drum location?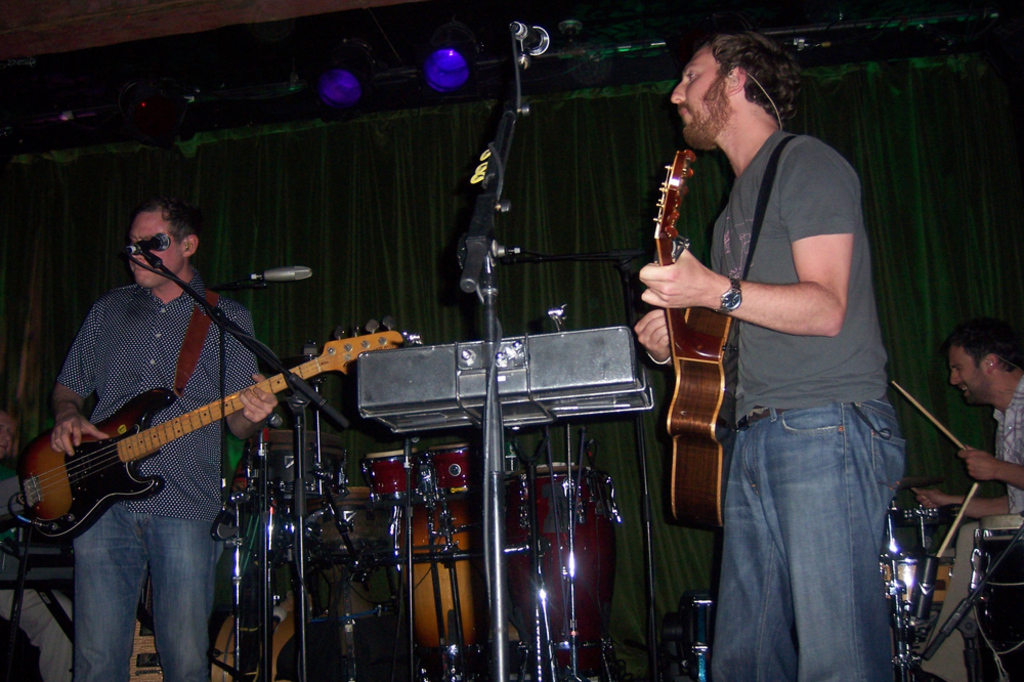
BBox(365, 451, 424, 501)
